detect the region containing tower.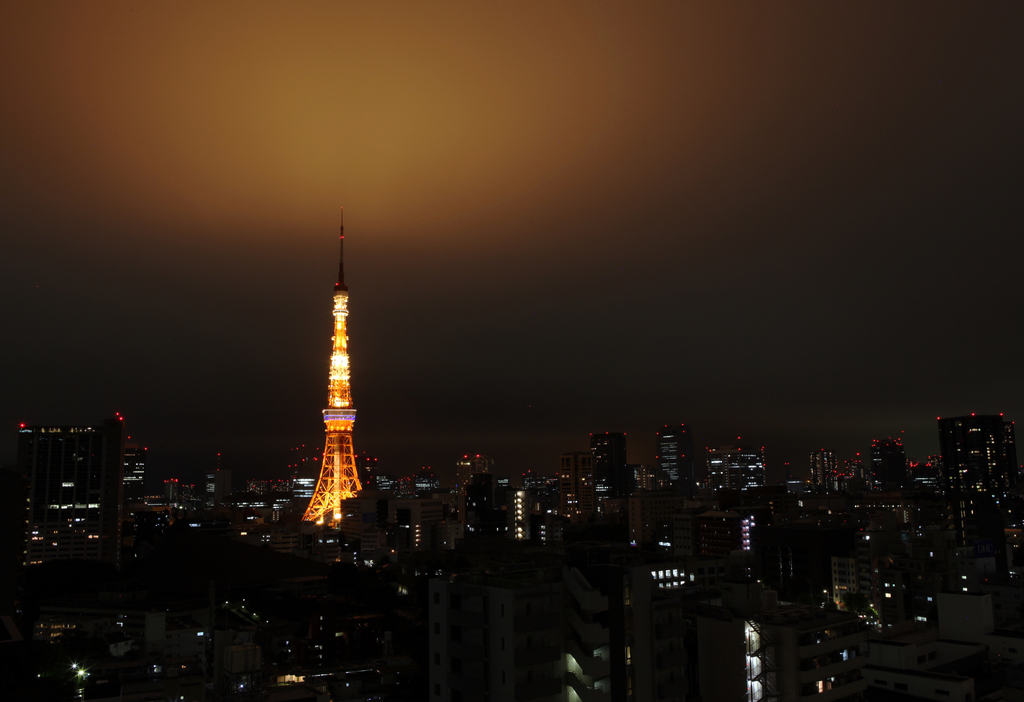
658/426/690/487.
